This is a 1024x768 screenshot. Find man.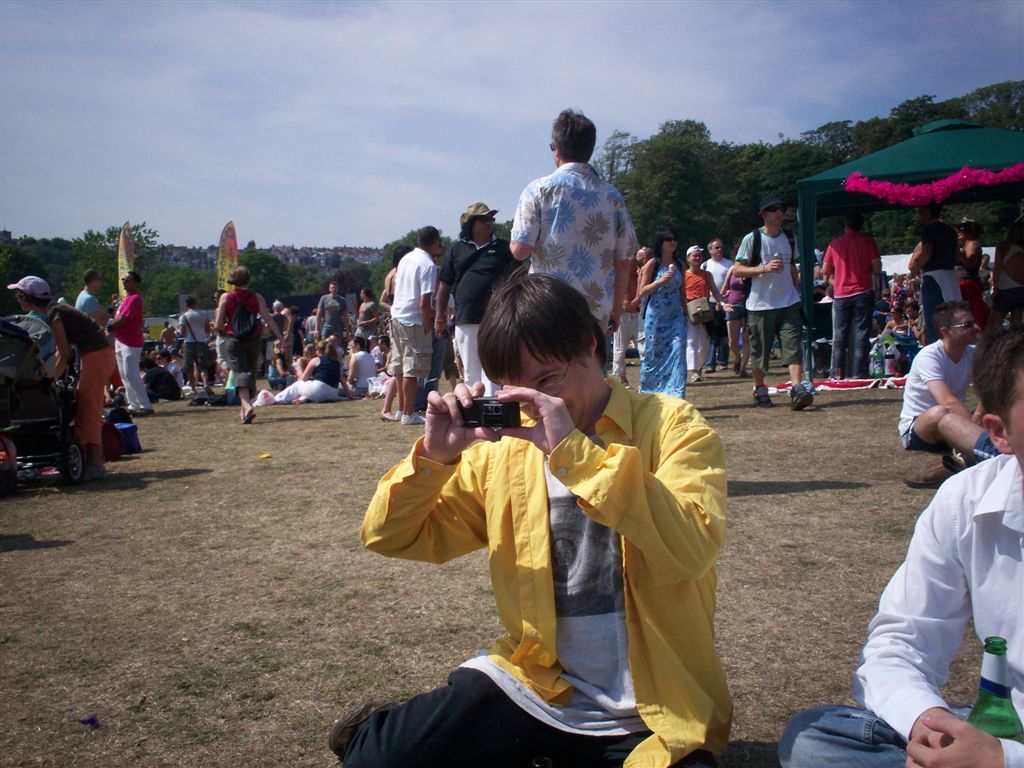
Bounding box: <bbox>432, 202, 518, 396</bbox>.
